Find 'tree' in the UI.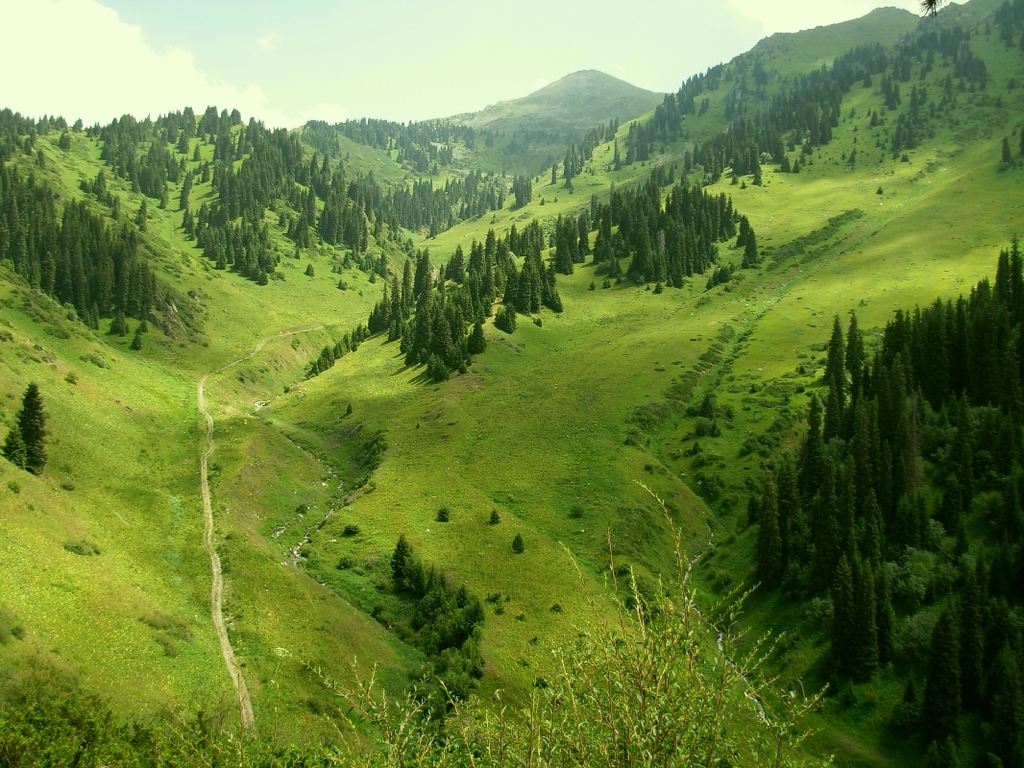
UI element at {"left": 0, "top": 375, "right": 56, "bottom": 480}.
